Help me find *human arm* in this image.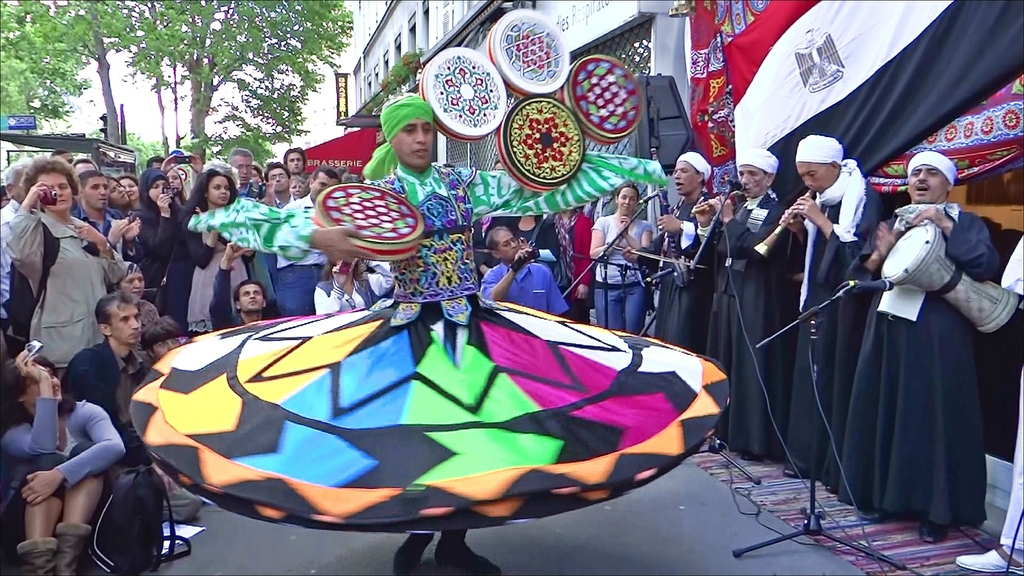
Found it: <region>616, 214, 657, 257</region>.
